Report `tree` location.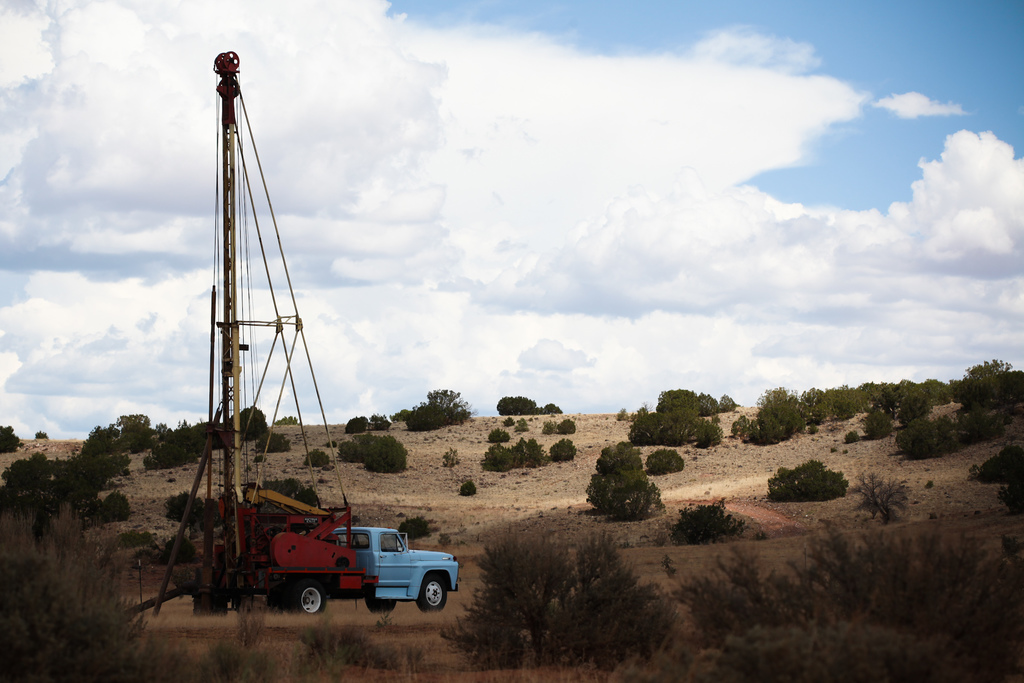
Report: detection(424, 386, 470, 422).
